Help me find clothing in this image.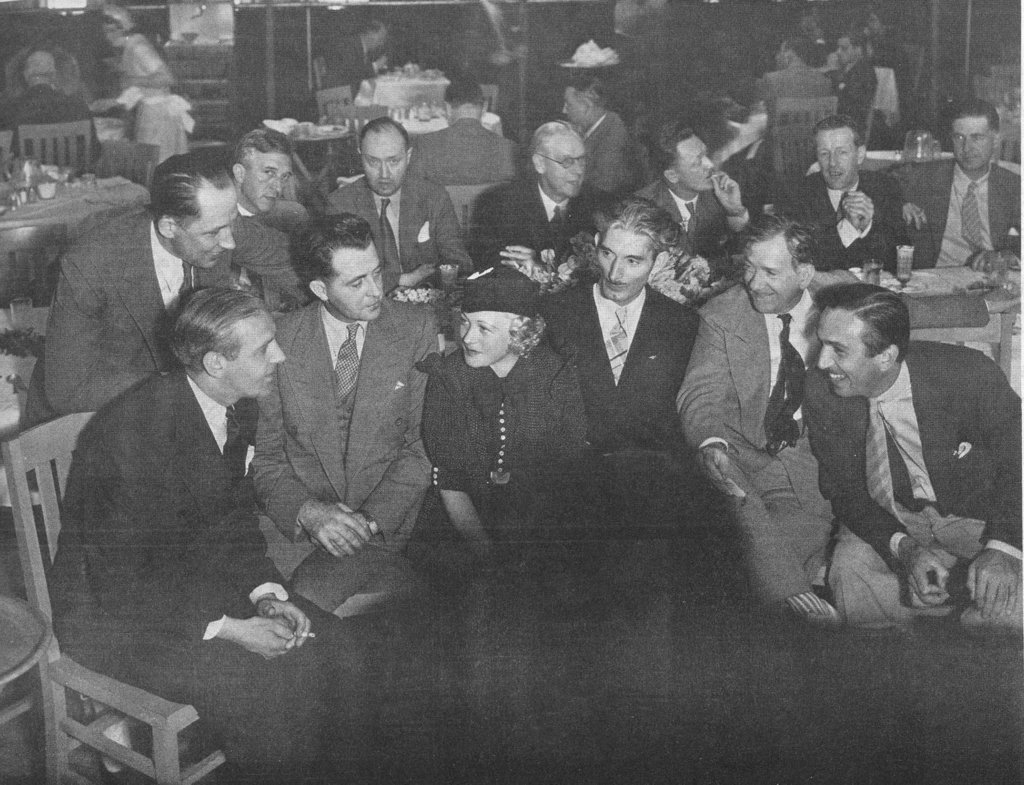
Found it: box=[411, 120, 519, 183].
